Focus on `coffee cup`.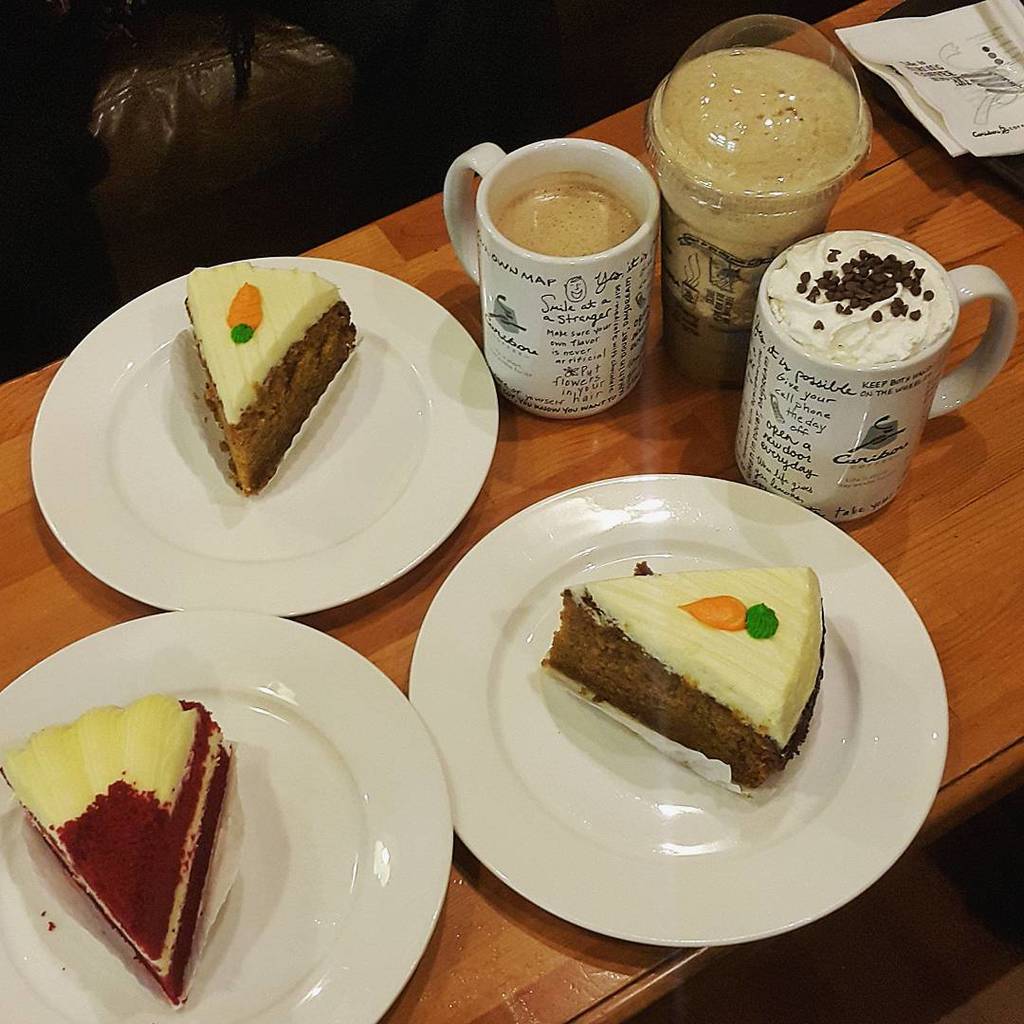
Focused at x1=442 y1=143 x2=666 y2=419.
